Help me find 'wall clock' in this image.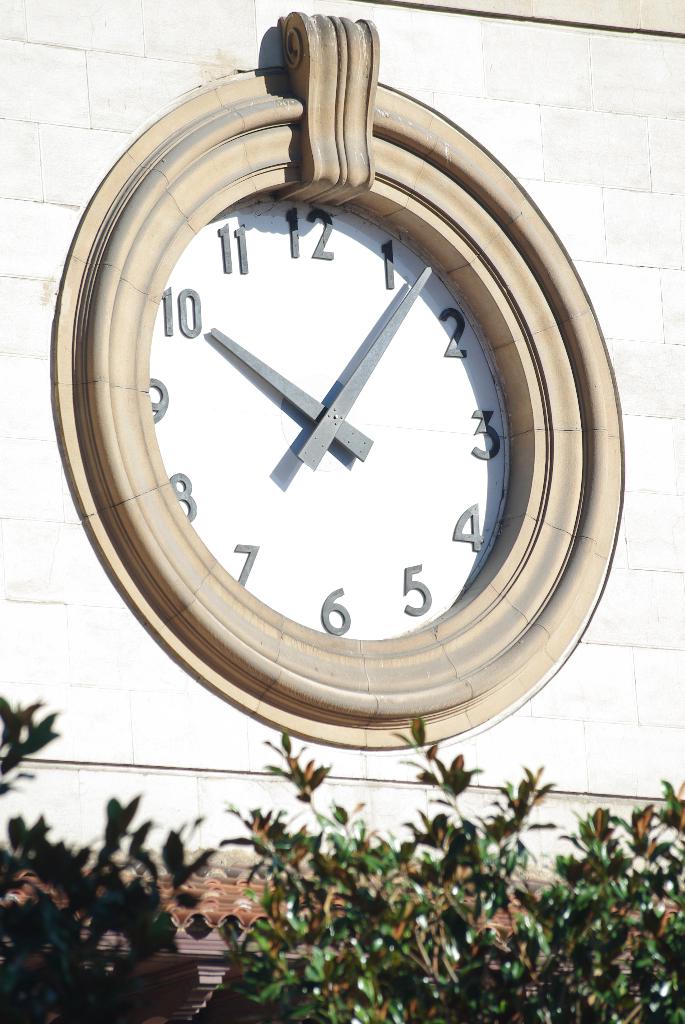
Found it: crop(80, 182, 574, 674).
